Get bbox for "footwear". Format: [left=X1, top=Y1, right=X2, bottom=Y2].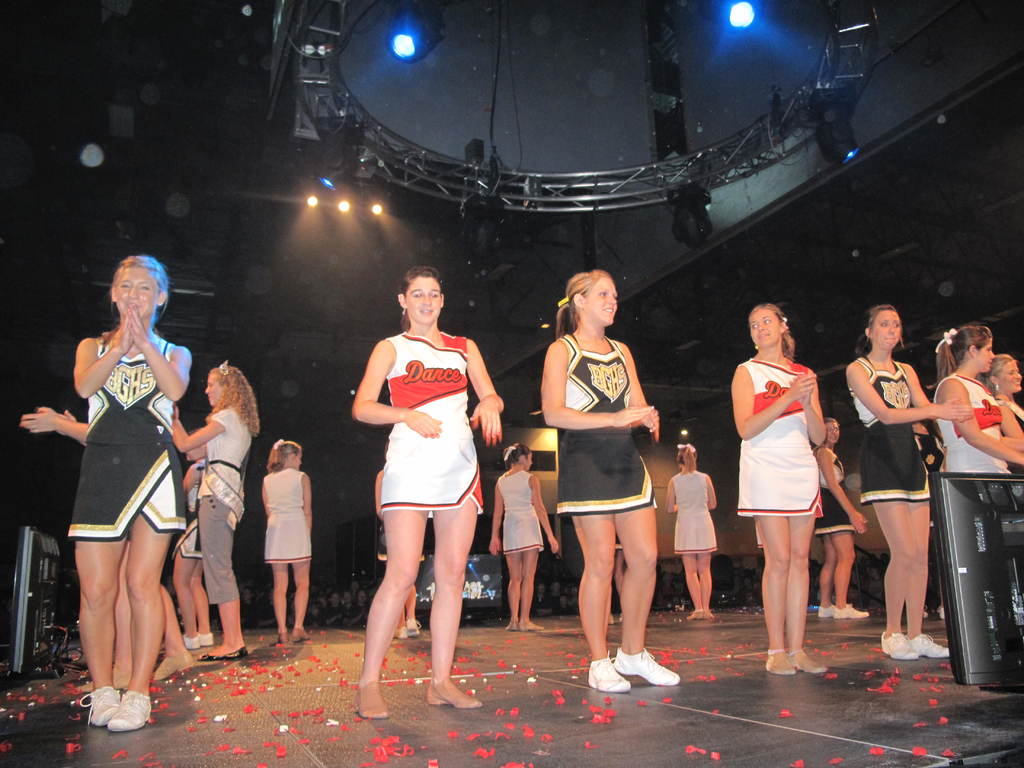
[left=77, top=683, right=124, bottom=729].
